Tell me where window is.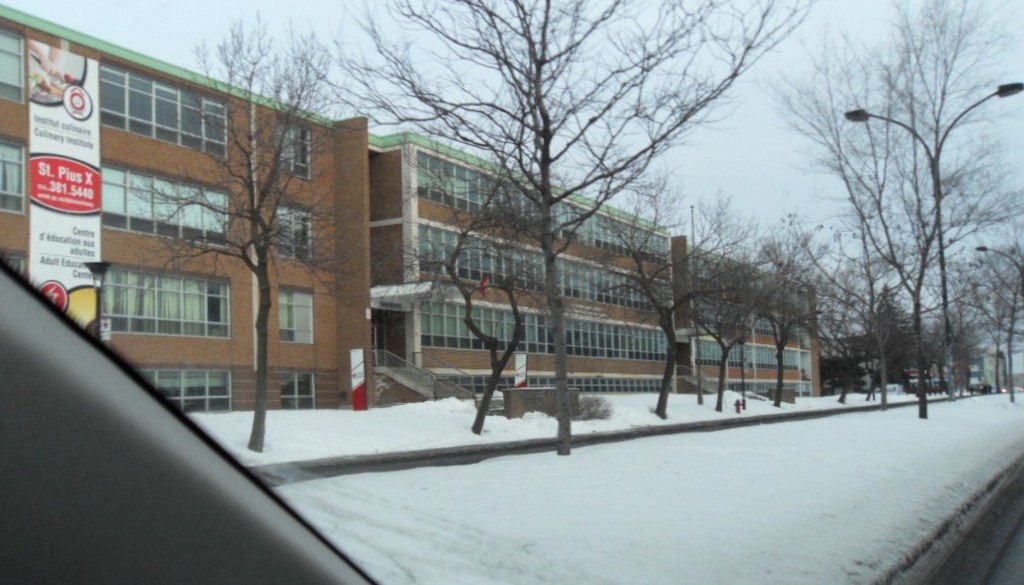
window is at locate(99, 154, 235, 249).
